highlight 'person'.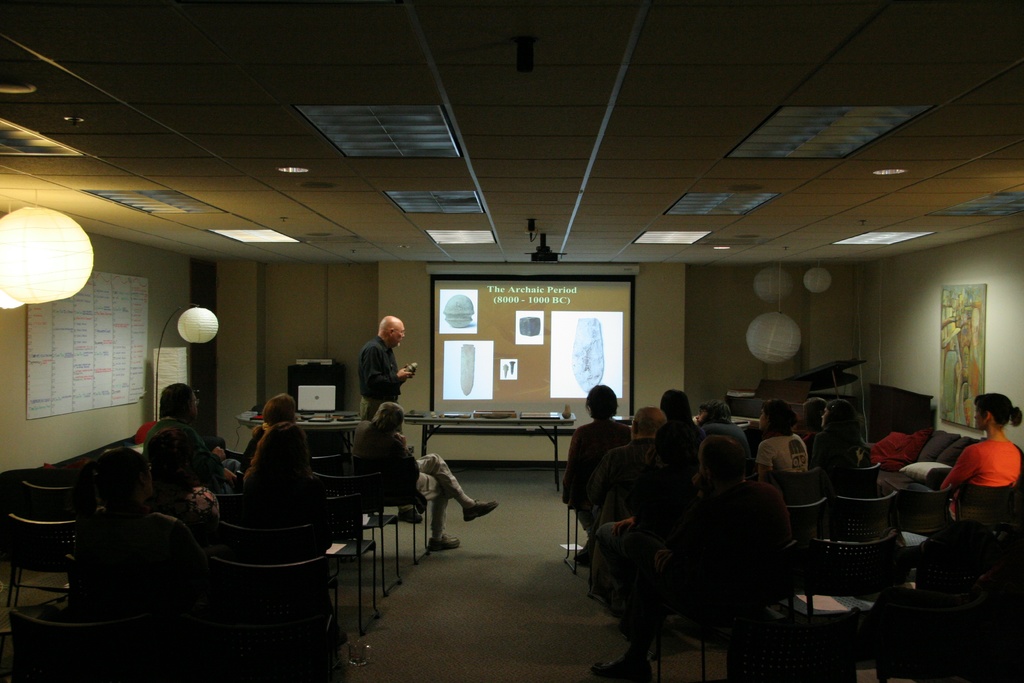
Highlighted region: [749,398,815,477].
